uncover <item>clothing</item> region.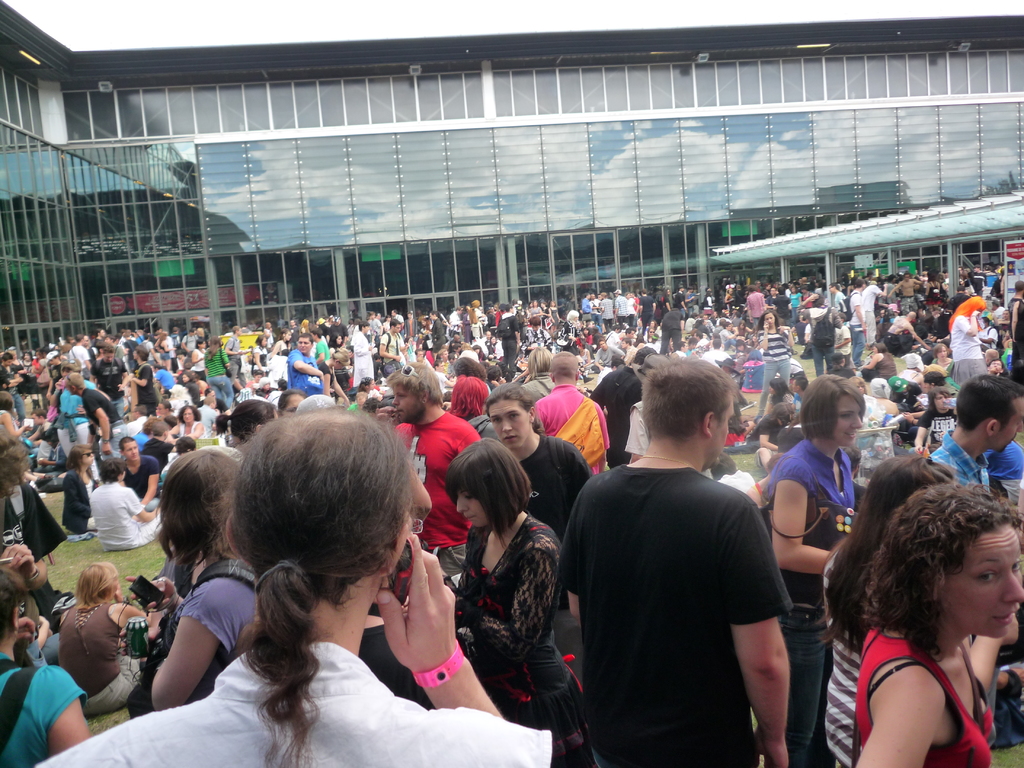
Uncovered: 949 318 993 392.
